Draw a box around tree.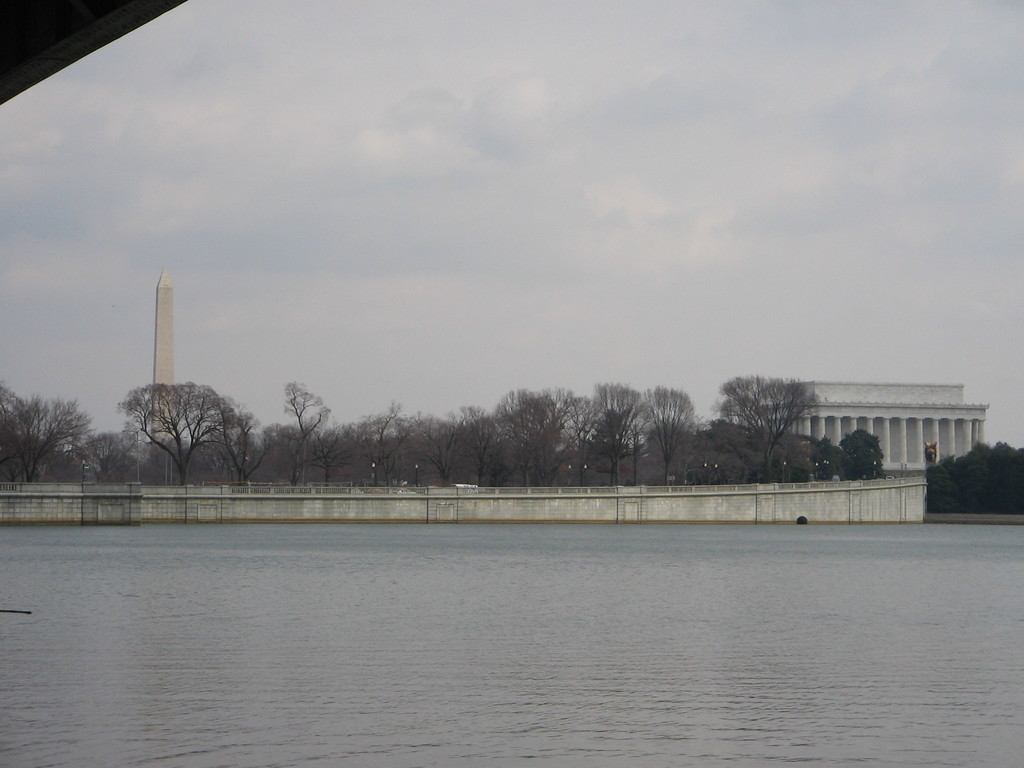
[left=0, top=381, right=98, bottom=486].
